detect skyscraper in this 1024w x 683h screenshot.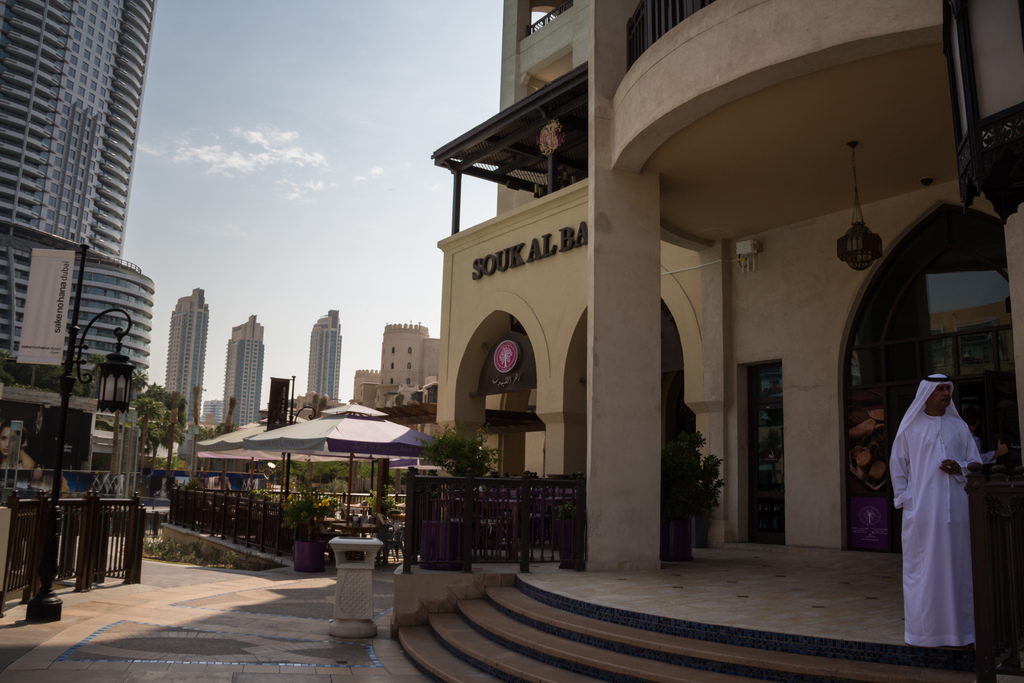
Detection: 8 3 170 491.
